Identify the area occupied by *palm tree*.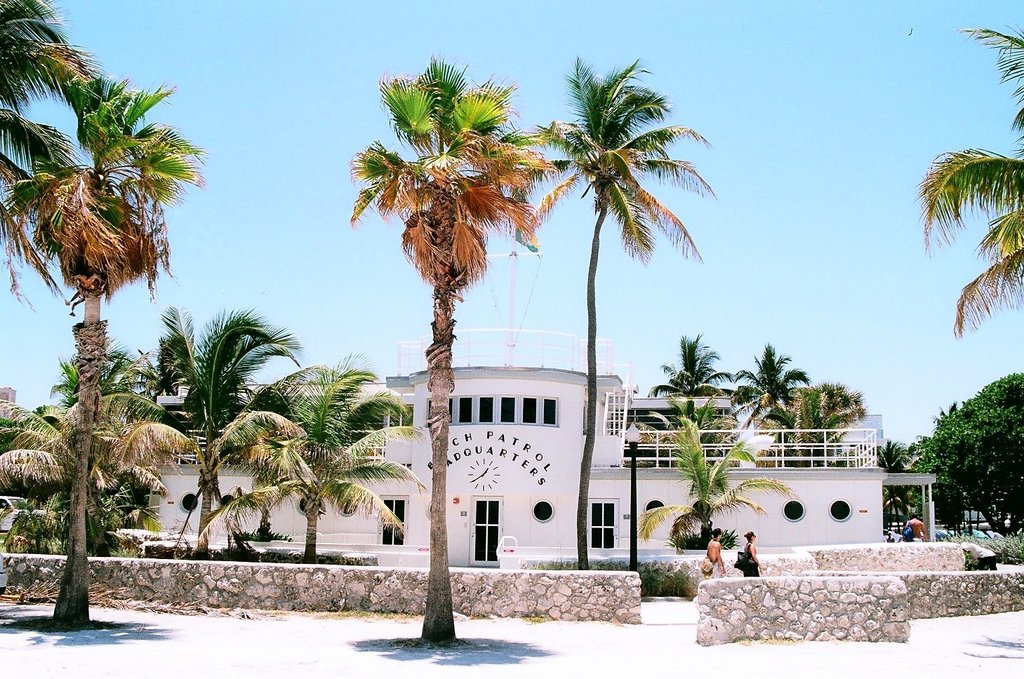
Area: x1=729 y1=341 x2=811 y2=417.
